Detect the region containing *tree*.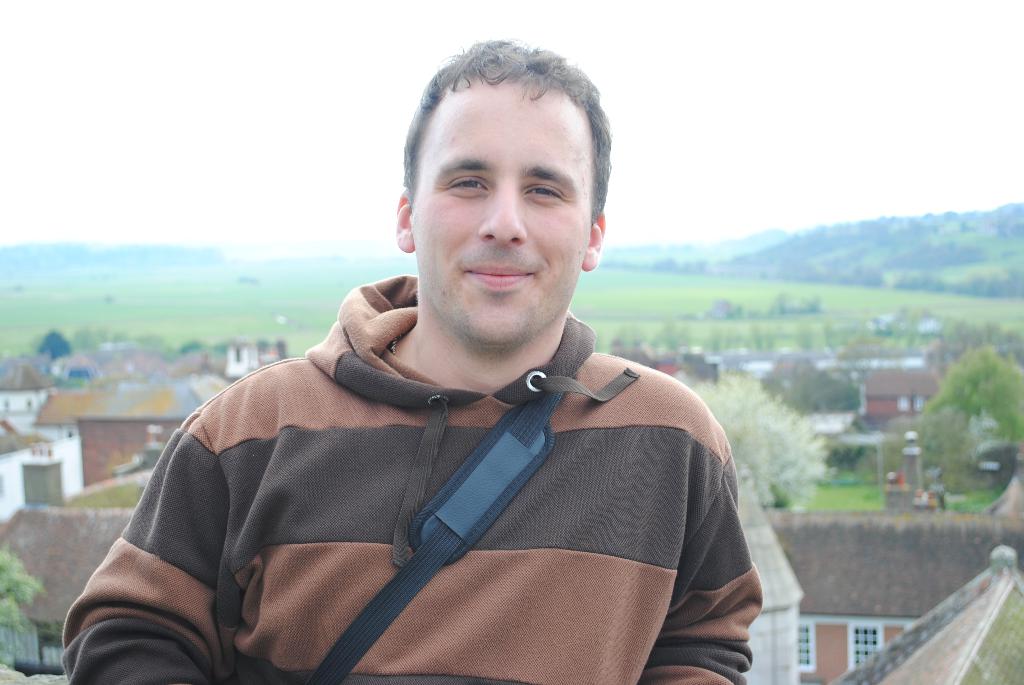
bbox(838, 345, 913, 376).
